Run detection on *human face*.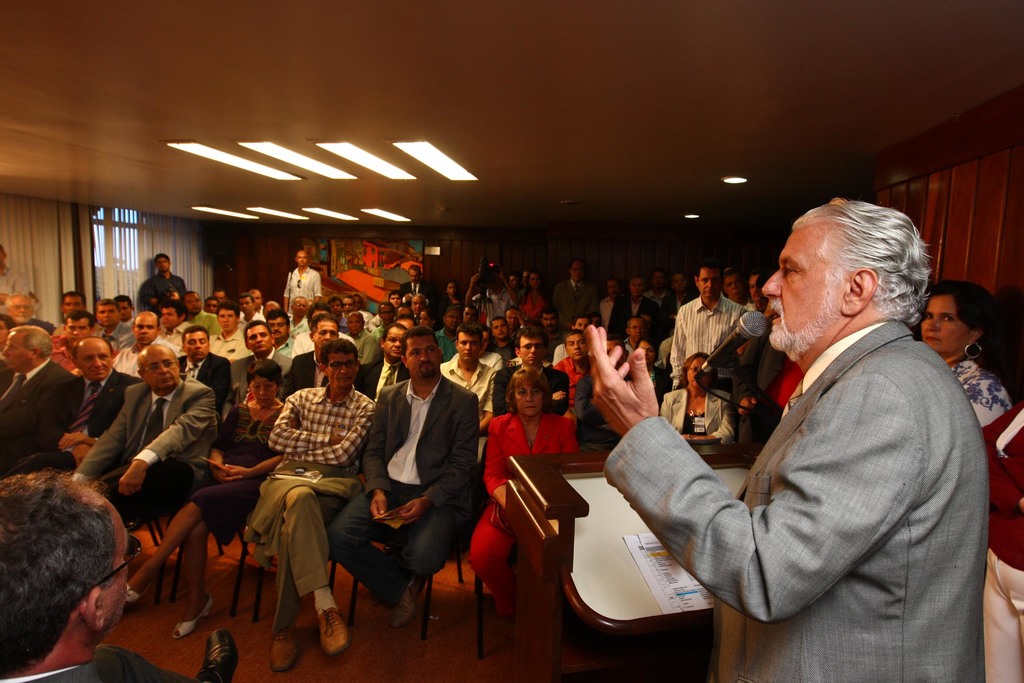
Result: l=184, t=334, r=206, b=362.
